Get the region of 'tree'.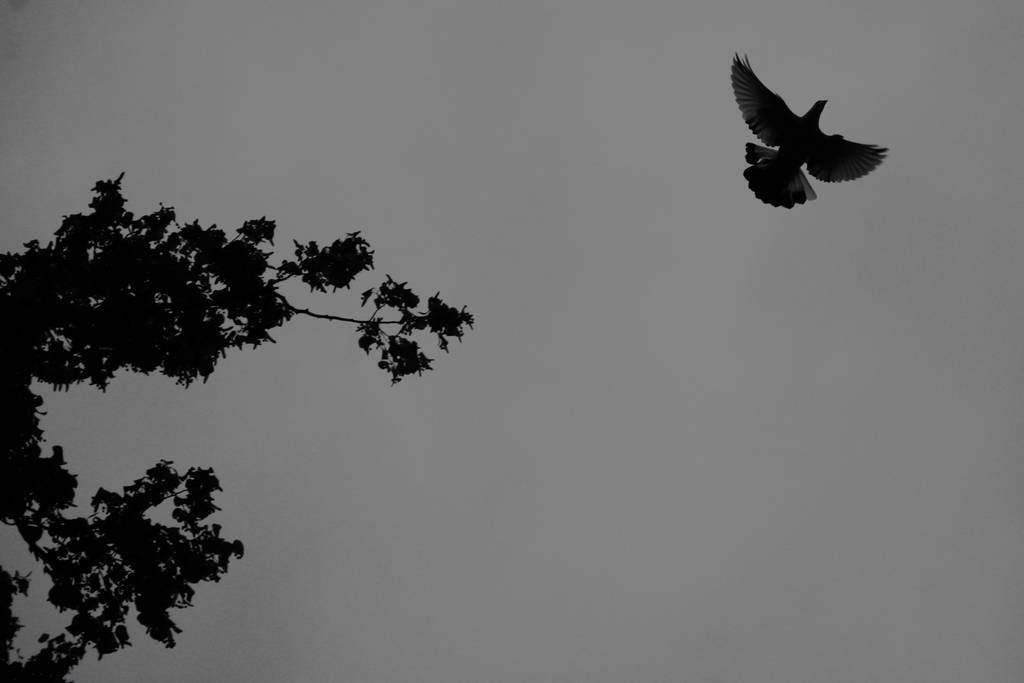
l=0, t=170, r=475, b=682.
